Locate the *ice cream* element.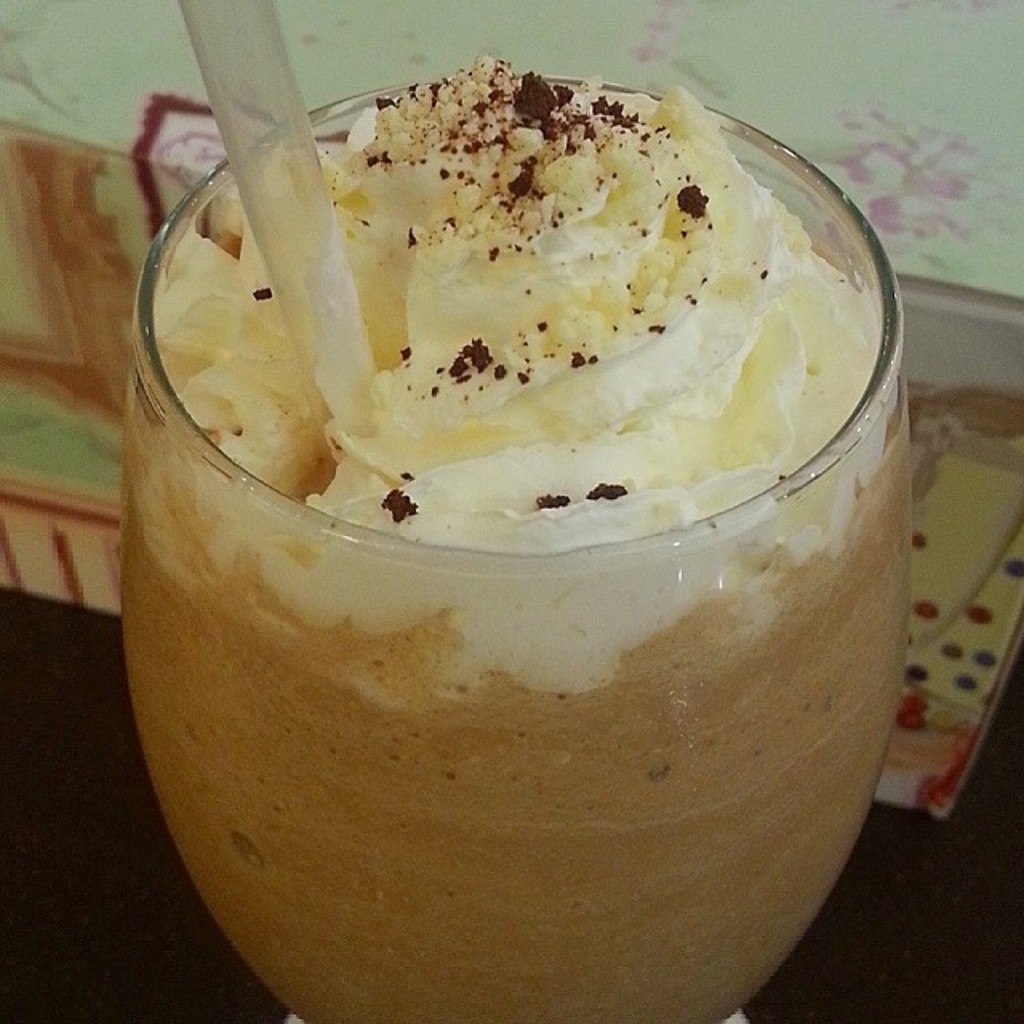
Element bbox: 181/42/888/650.
